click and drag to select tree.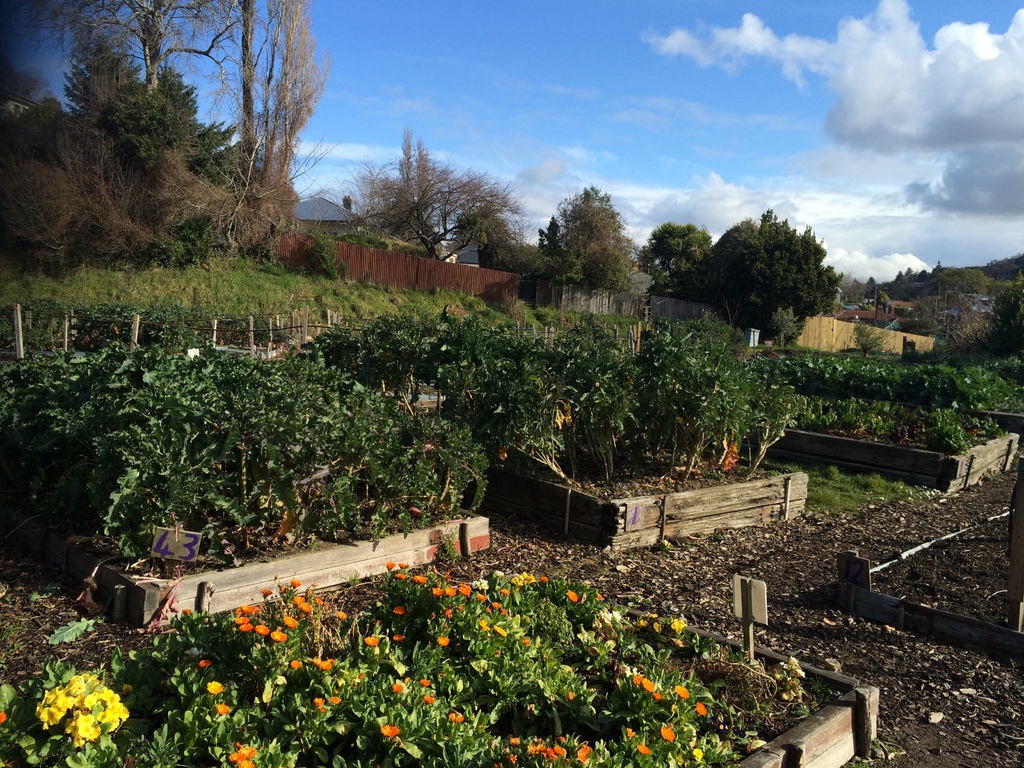
Selection: (234, 0, 264, 159).
